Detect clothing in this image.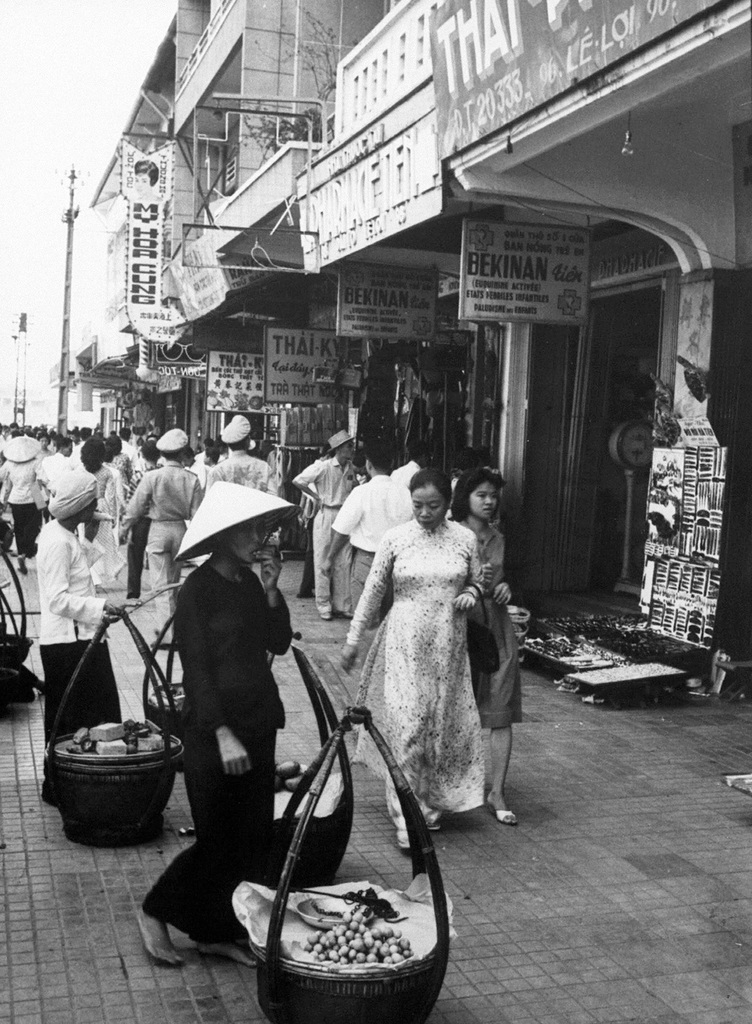
Detection: rect(333, 474, 421, 624).
